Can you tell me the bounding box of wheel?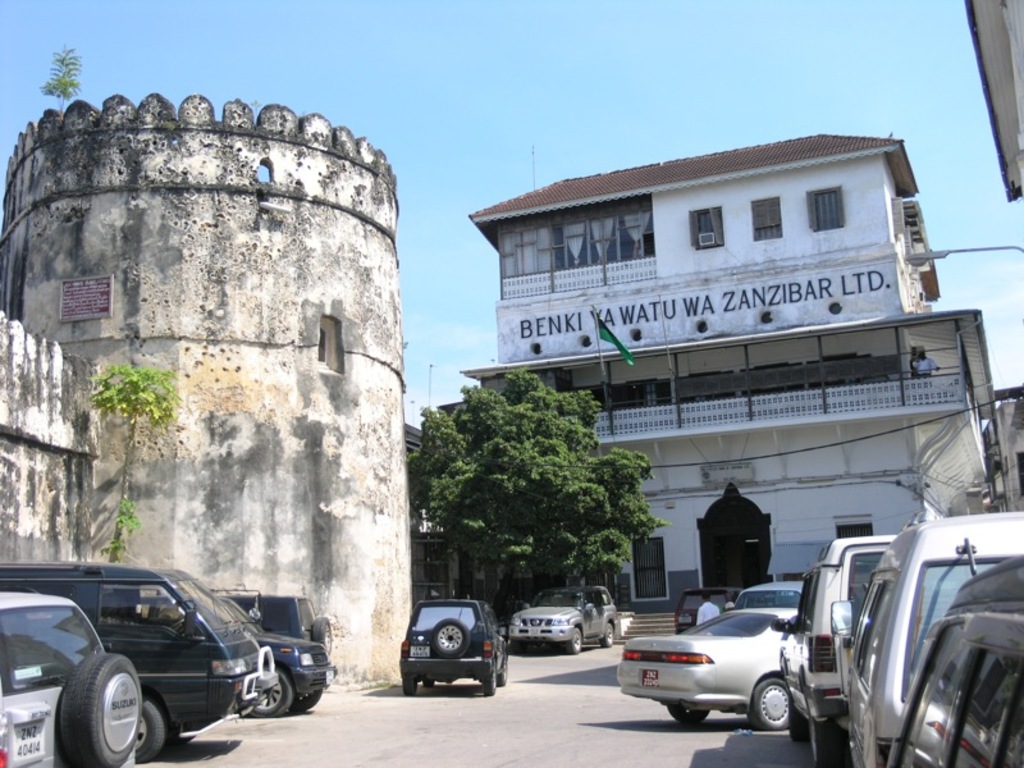
<bbox>566, 630, 582, 652</bbox>.
